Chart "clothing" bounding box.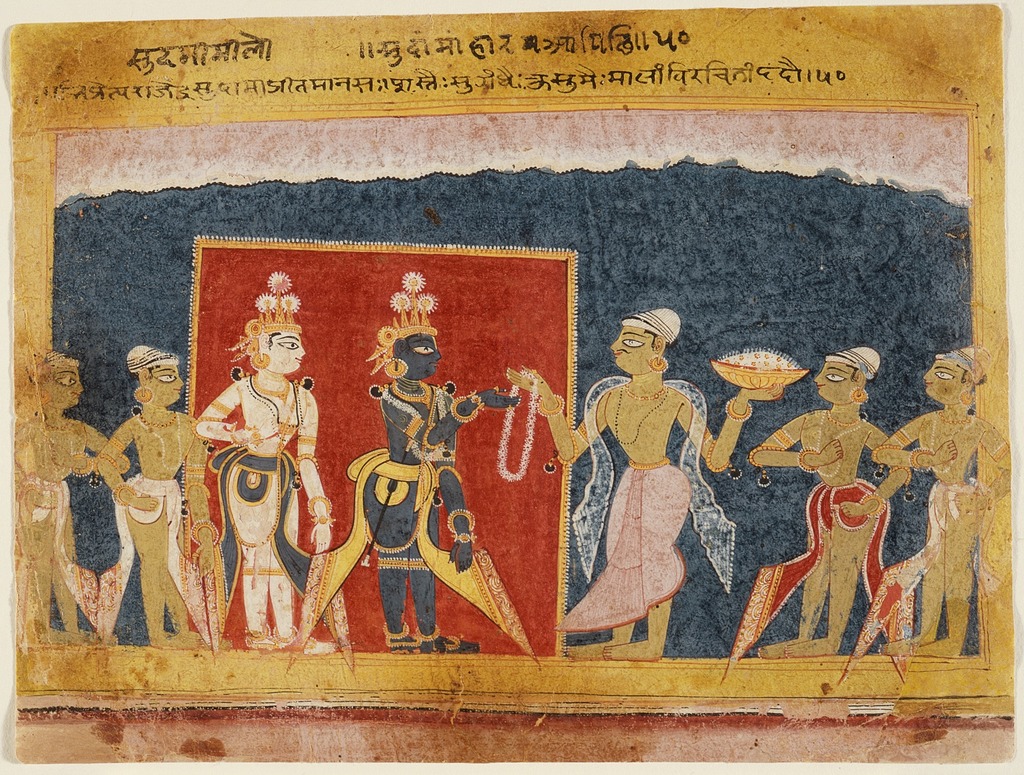
Charted: crop(724, 480, 905, 682).
